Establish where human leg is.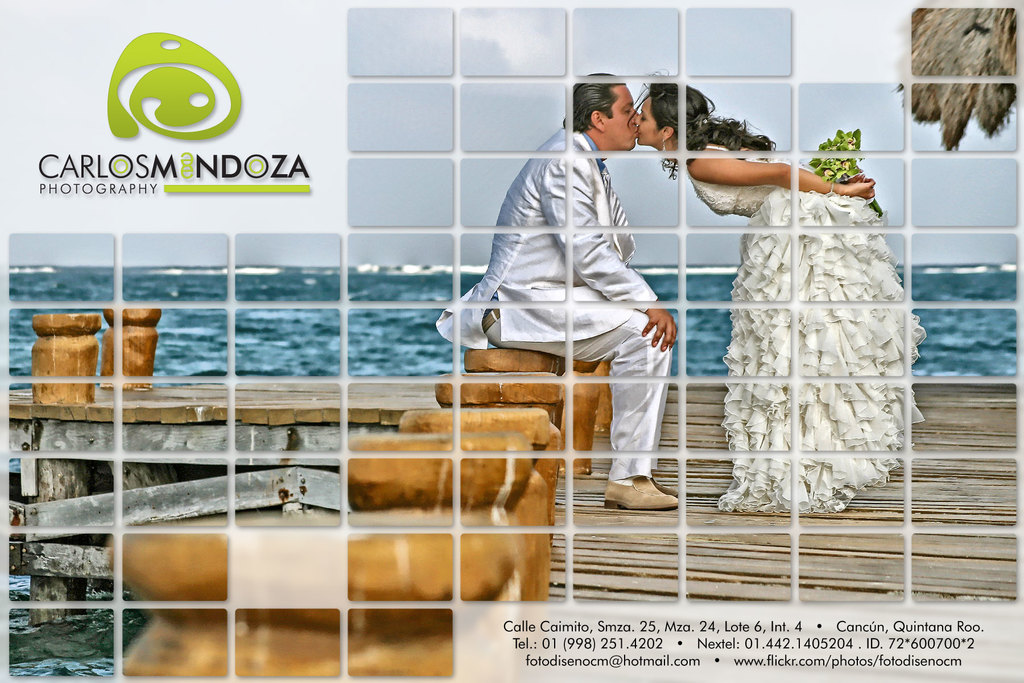
Established at [x1=487, y1=314, x2=681, y2=519].
